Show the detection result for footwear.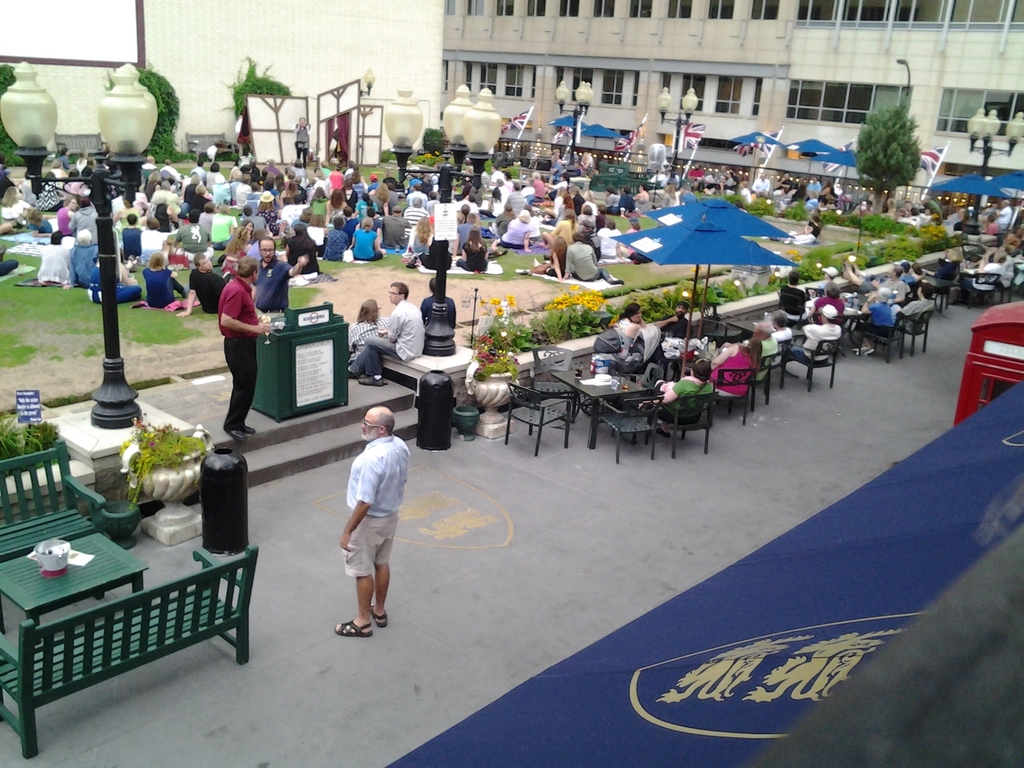
box(658, 428, 668, 437).
